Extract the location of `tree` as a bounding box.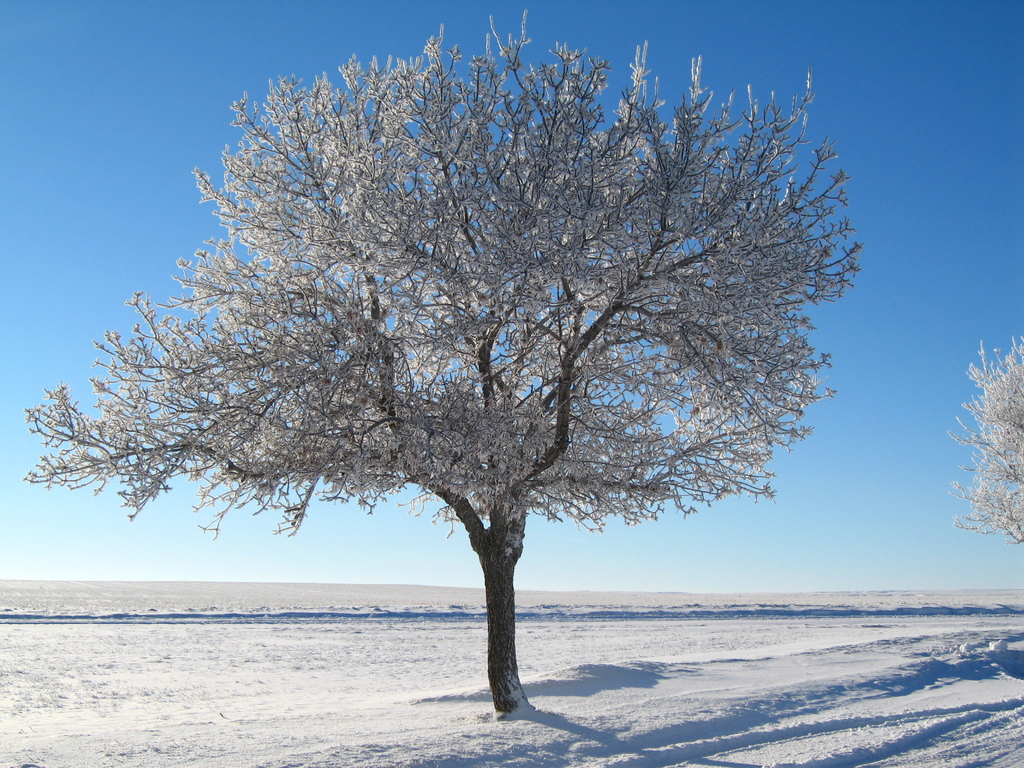
[945, 333, 1023, 552].
